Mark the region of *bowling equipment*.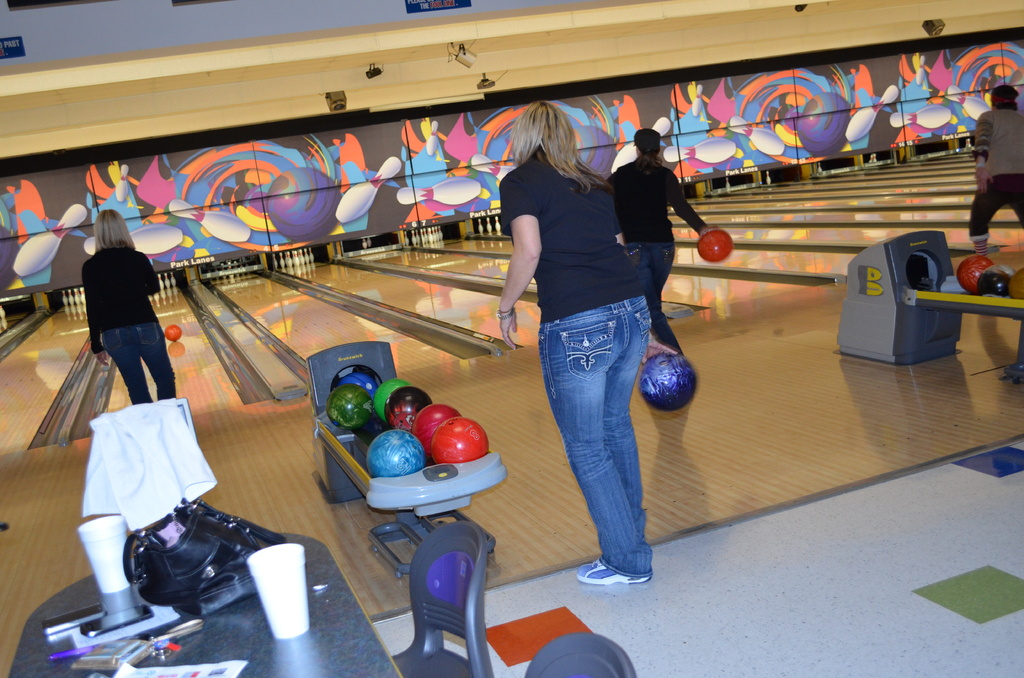
Region: bbox(85, 225, 188, 259).
